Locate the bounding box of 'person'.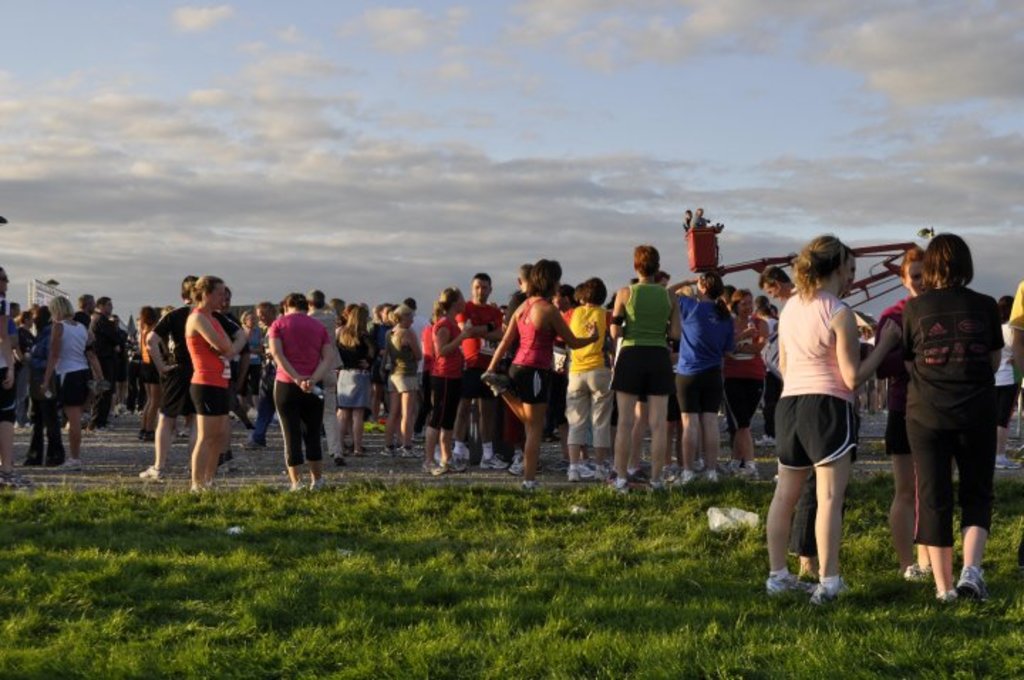
Bounding box: <region>565, 275, 616, 494</region>.
